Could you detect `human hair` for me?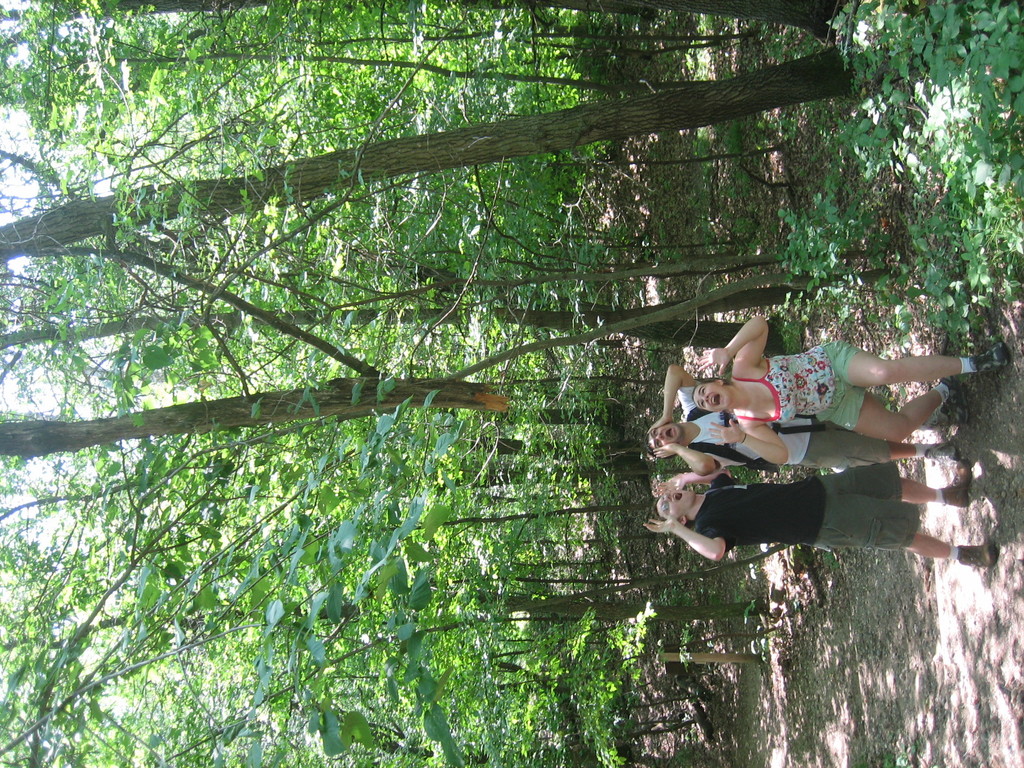
Detection result: [x1=697, y1=378, x2=730, y2=385].
